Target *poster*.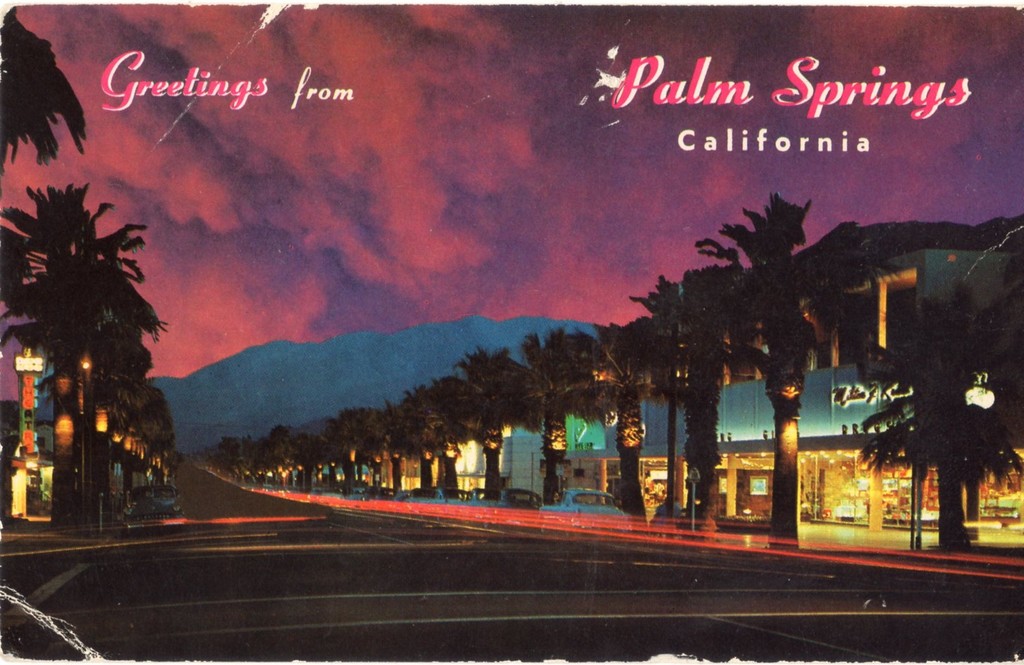
Target region: l=0, t=0, r=1023, b=664.
